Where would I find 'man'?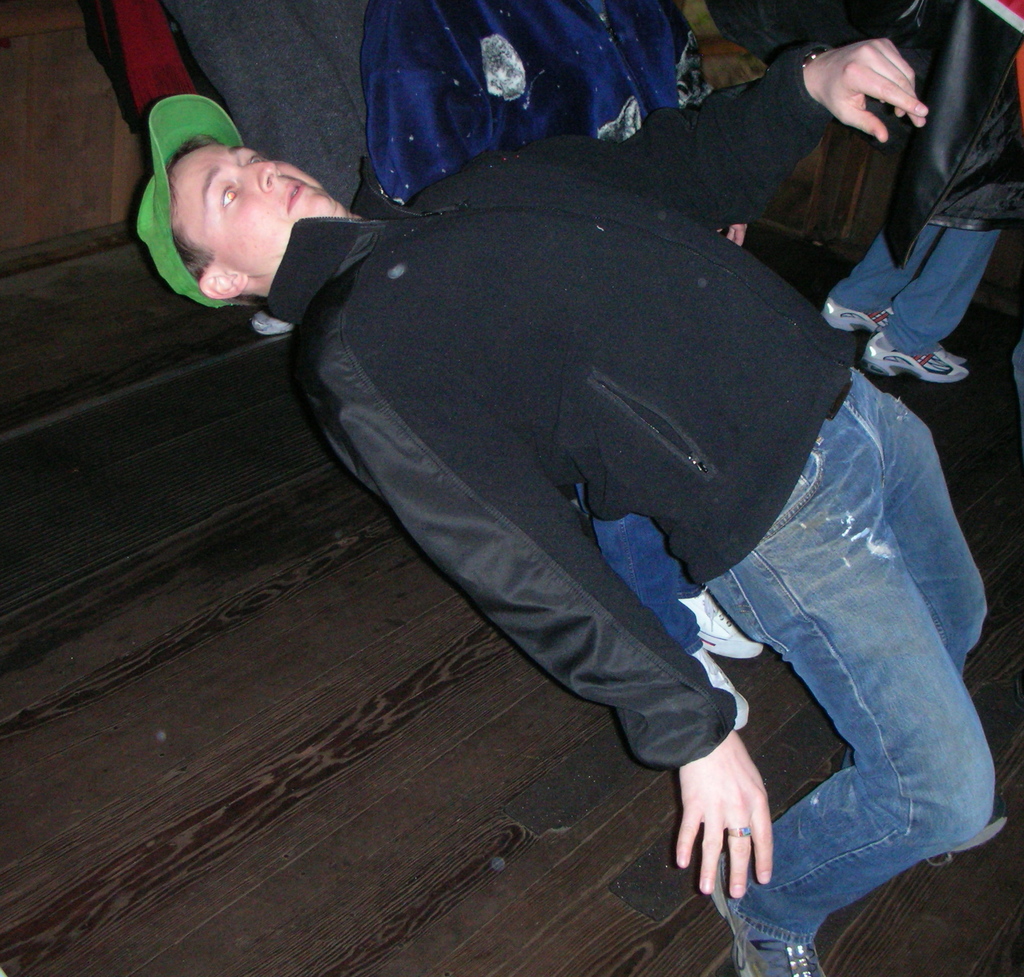
At bbox=(134, 92, 1005, 976).
